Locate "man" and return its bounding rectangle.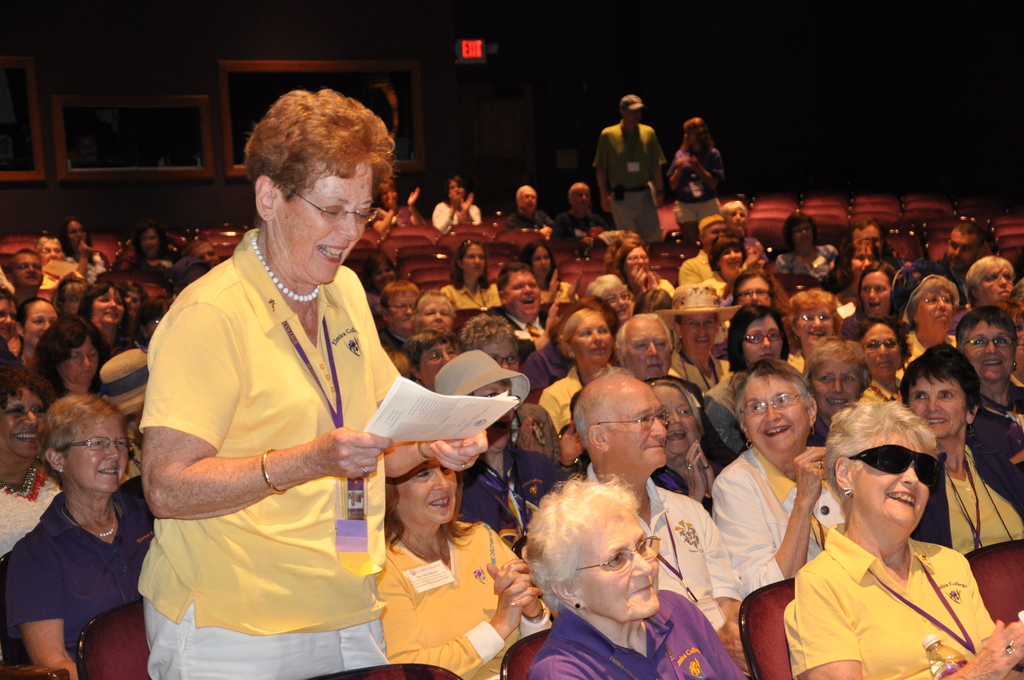
left=580, top=370, right=754, bottom=679.
